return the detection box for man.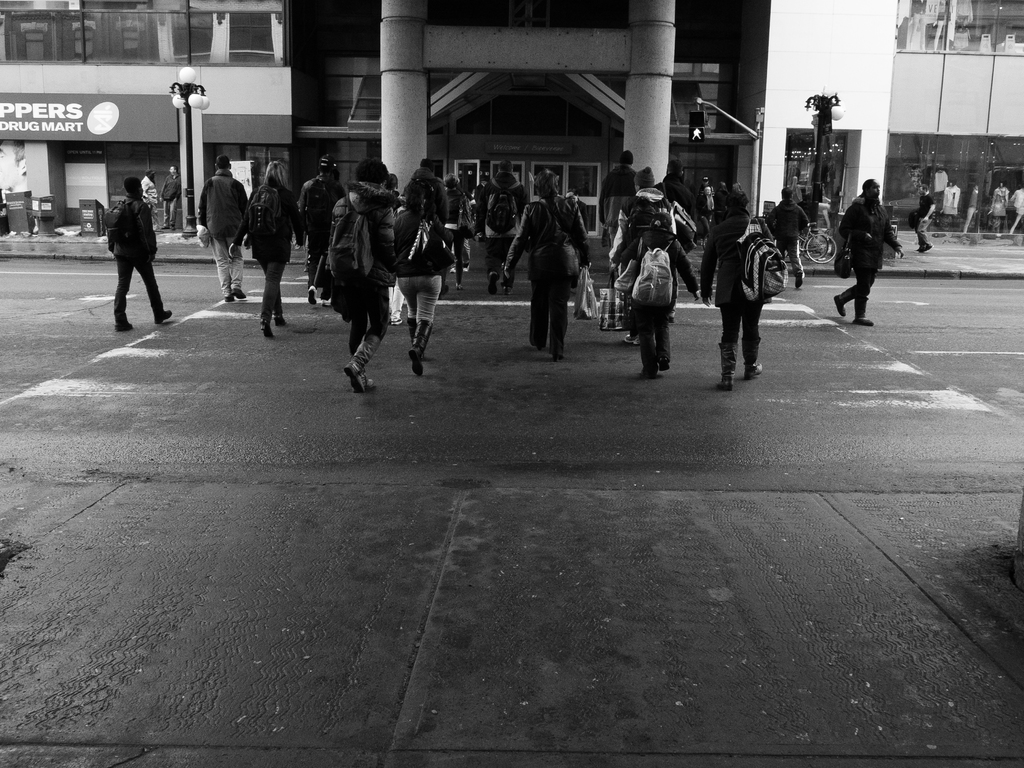
(x1=409, y1=159, x2=447, y2=224).
